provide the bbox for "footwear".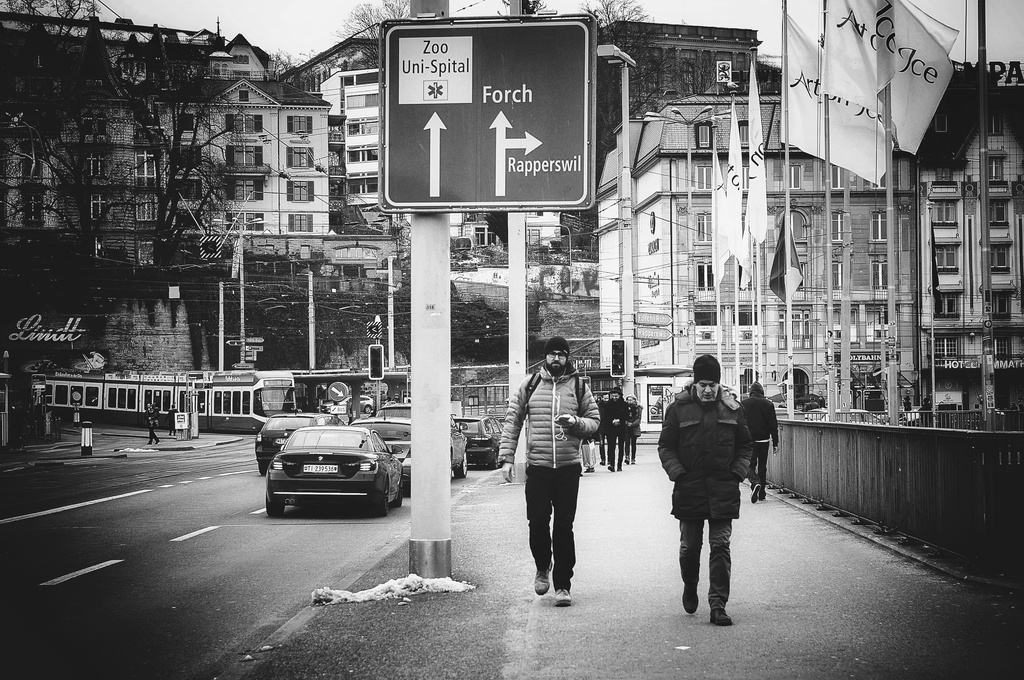
<box>552,588,570,605</box>.
